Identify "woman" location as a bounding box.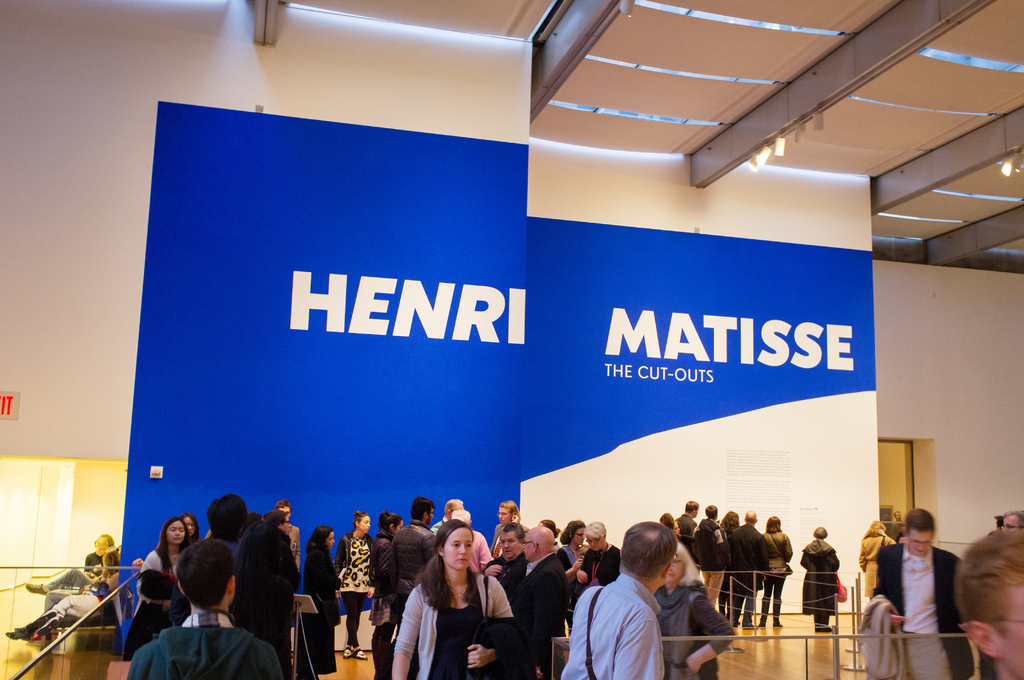
{"left": 396, "top": 524, "right": 511, "bottom": 677}.
